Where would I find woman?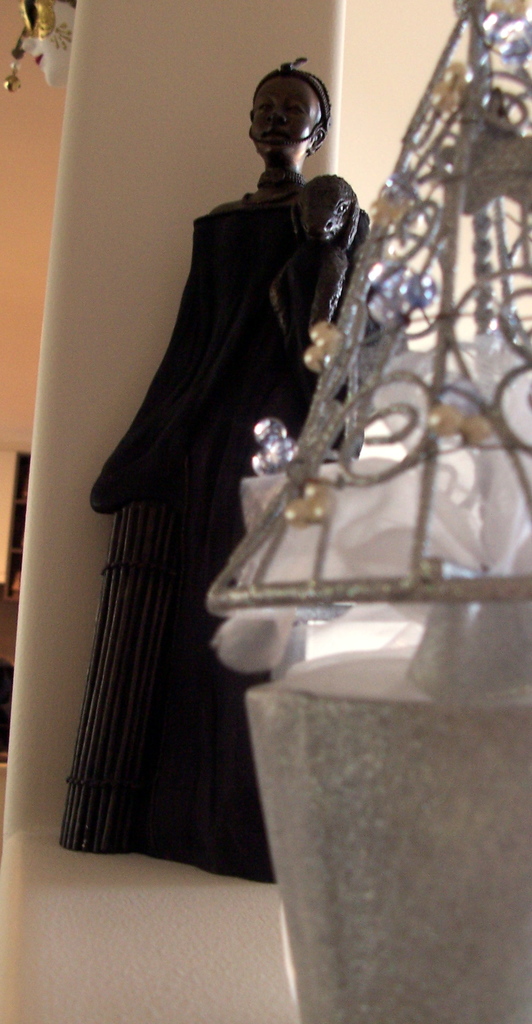
At (81,70,371,930).
